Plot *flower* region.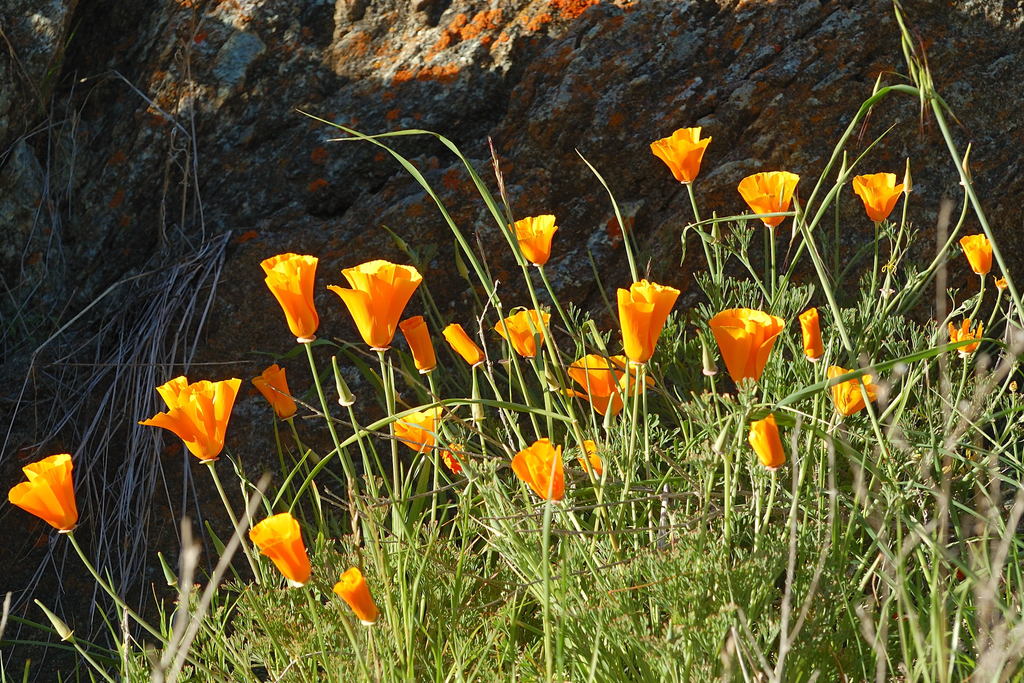
Plotted at bbox=[509, 218, 563, 264].
